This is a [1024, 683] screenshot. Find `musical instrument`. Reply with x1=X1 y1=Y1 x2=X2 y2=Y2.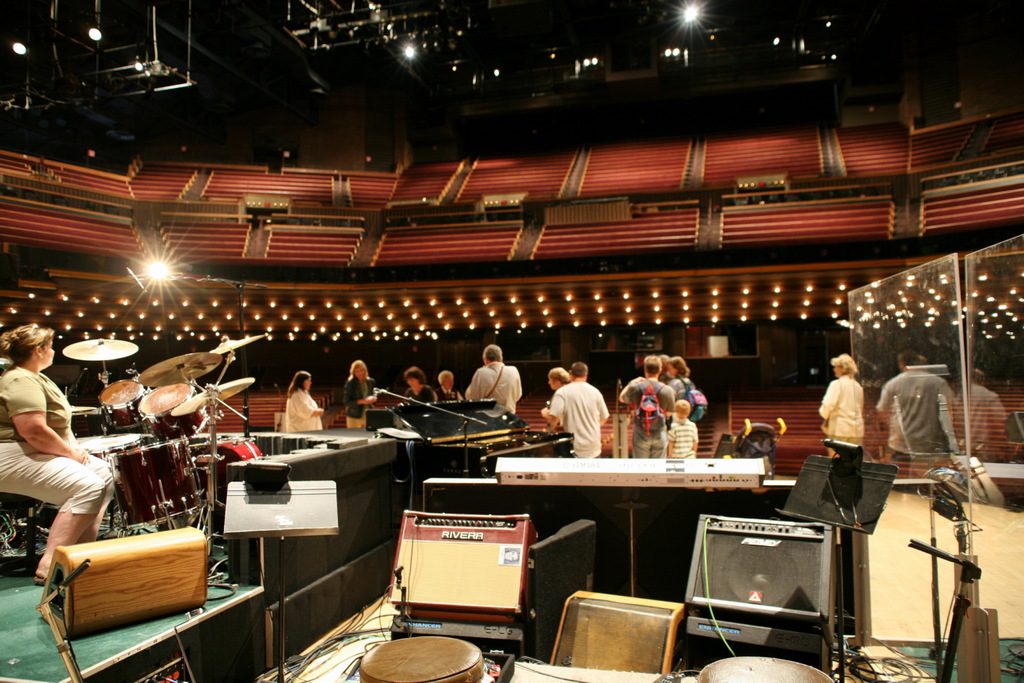
x1=488 y1=454 x2=780 y2=490.
